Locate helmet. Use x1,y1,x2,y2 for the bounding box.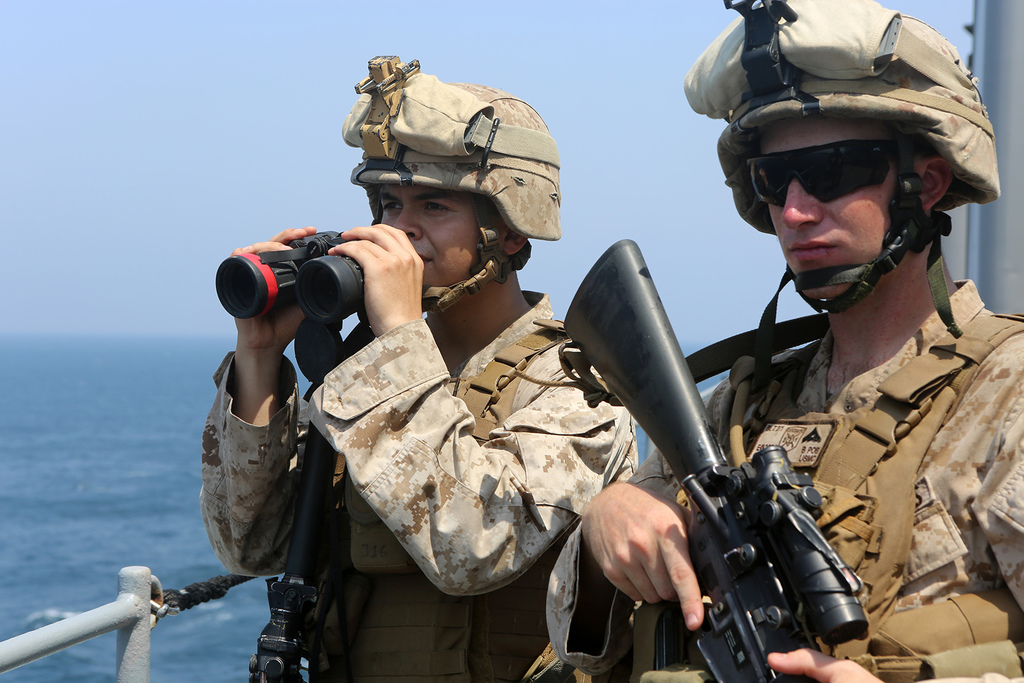
681,0,996,397.
